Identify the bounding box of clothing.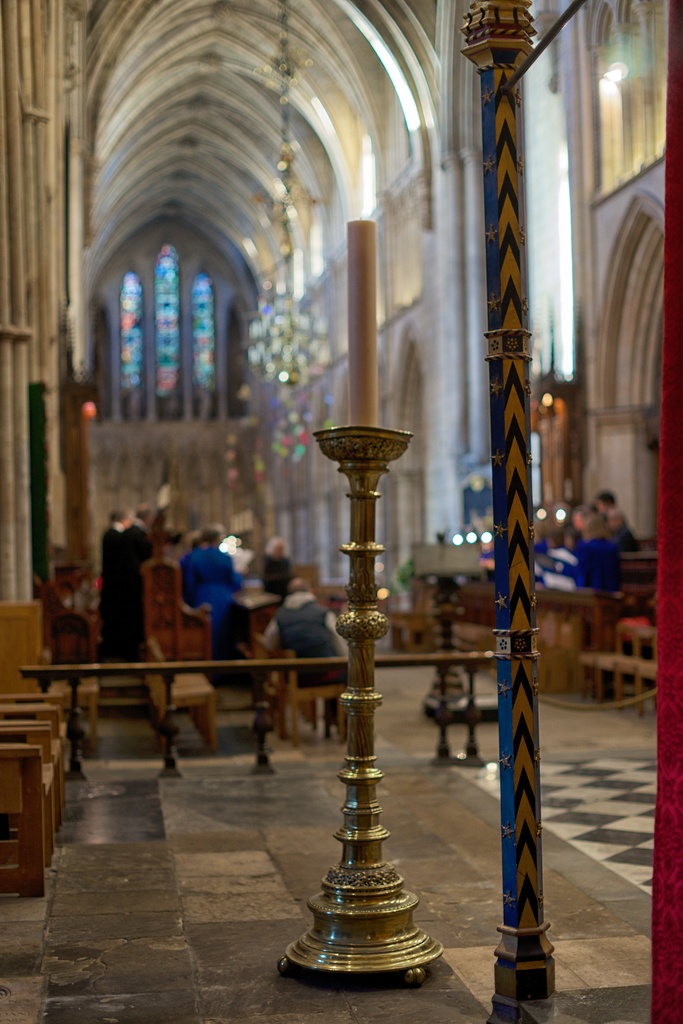
[98,525,158,653].
